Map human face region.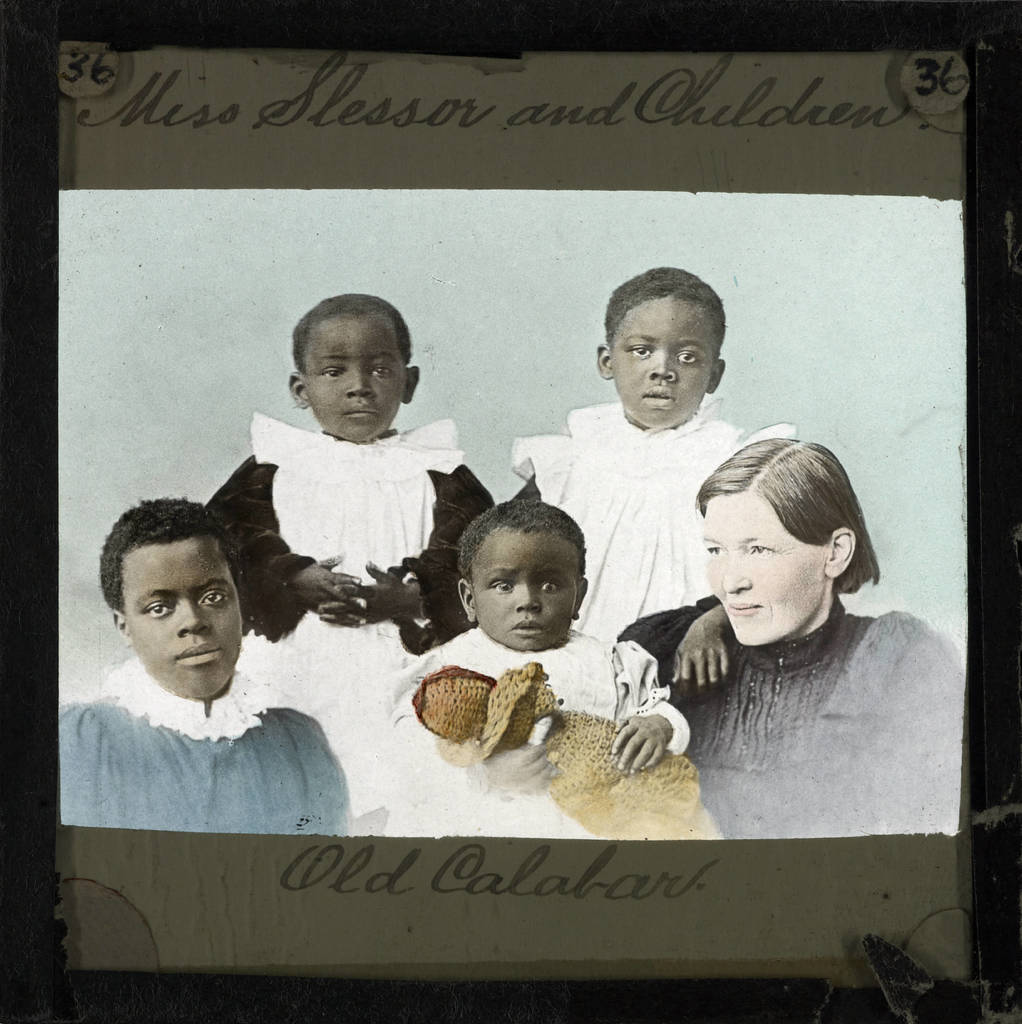
Mapped to bbox=(129, 534, 241, 695).
